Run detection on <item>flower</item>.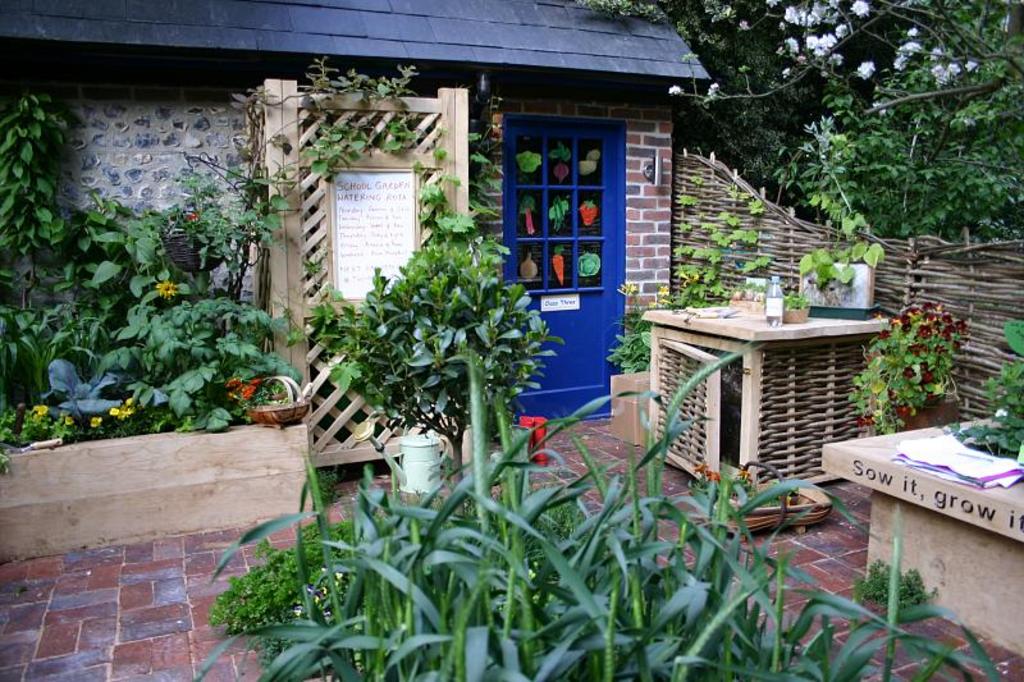
Result: Rect(33, 406, 47, 416).
